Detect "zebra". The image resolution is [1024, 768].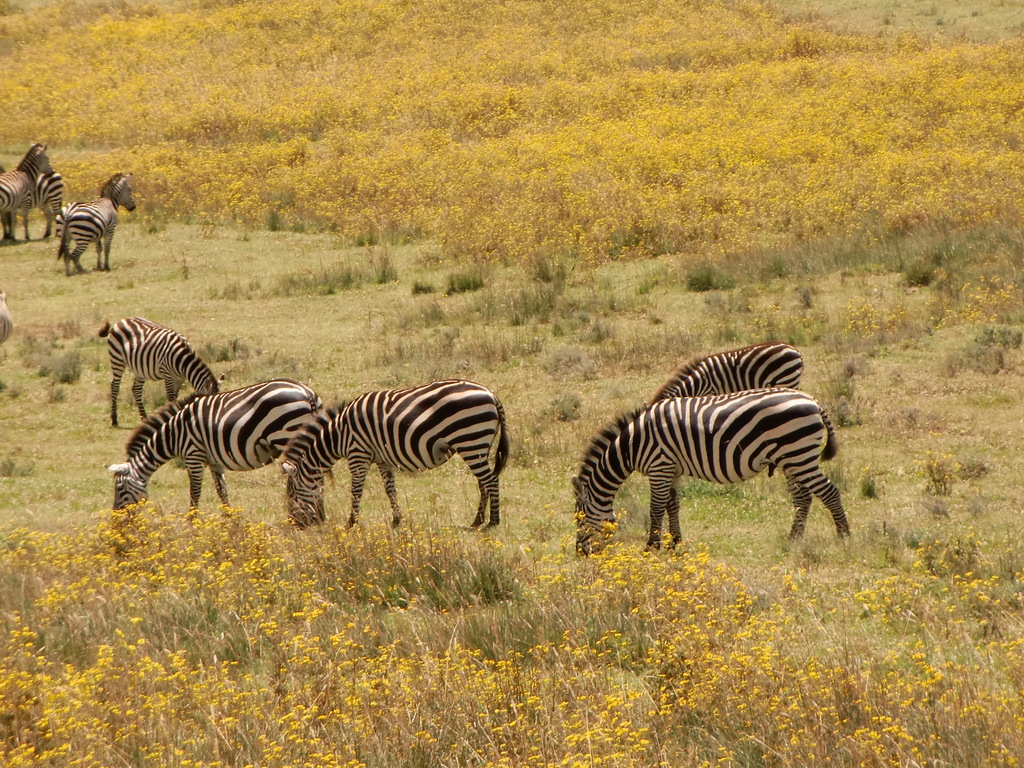
x1=275 y1=376 x2=513 y2=526.
